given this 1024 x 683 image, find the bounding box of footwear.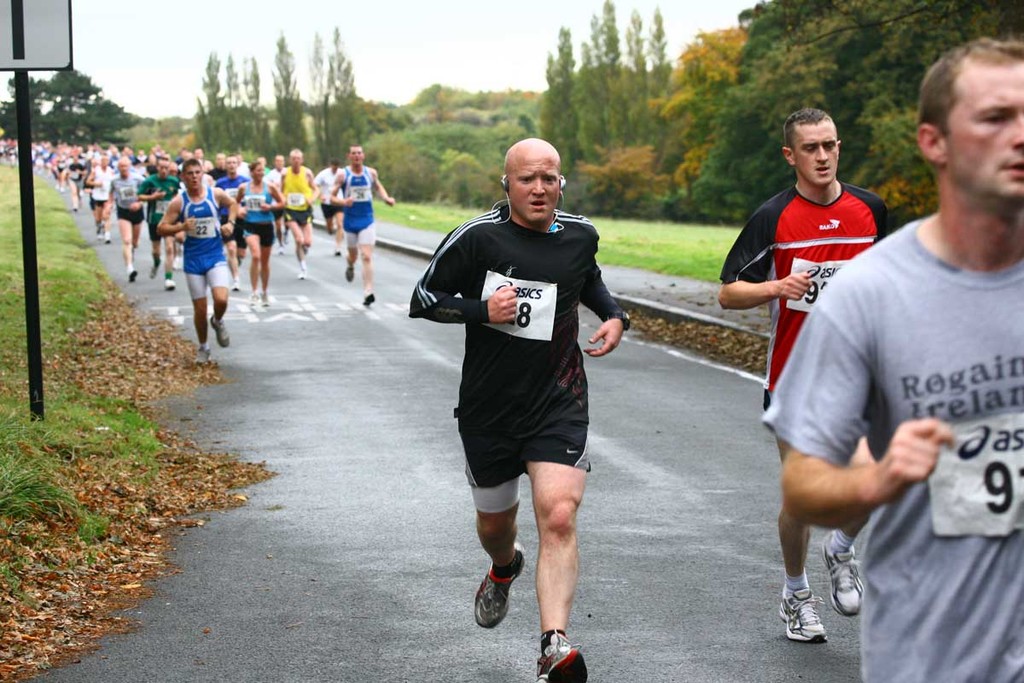
102:231:113:243.
